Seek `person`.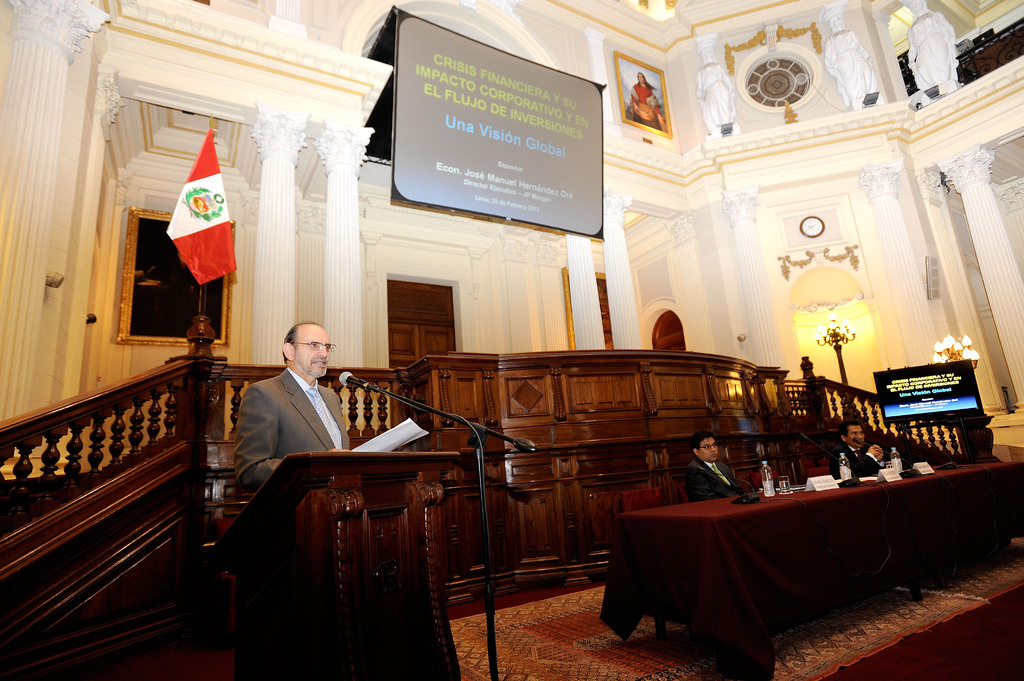
<region>676, 431, 743, 503</region>.
